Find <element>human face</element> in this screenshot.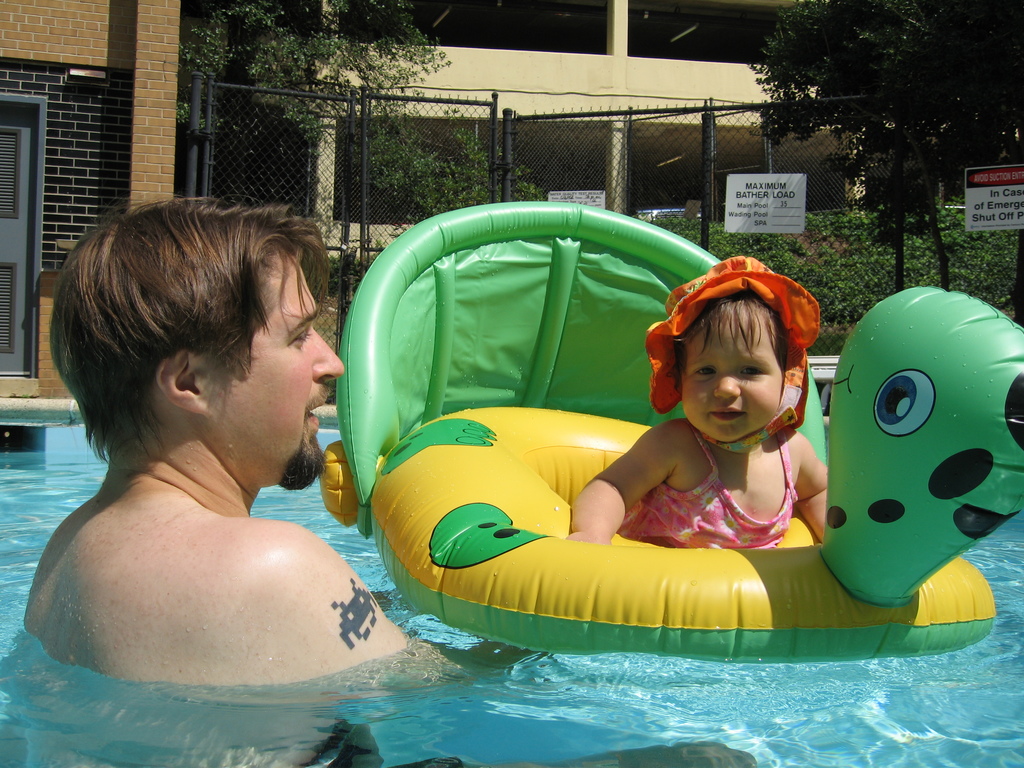
The bounding box for <element>human face</element> is [left=678, top=301, right=787, bottom=441].
